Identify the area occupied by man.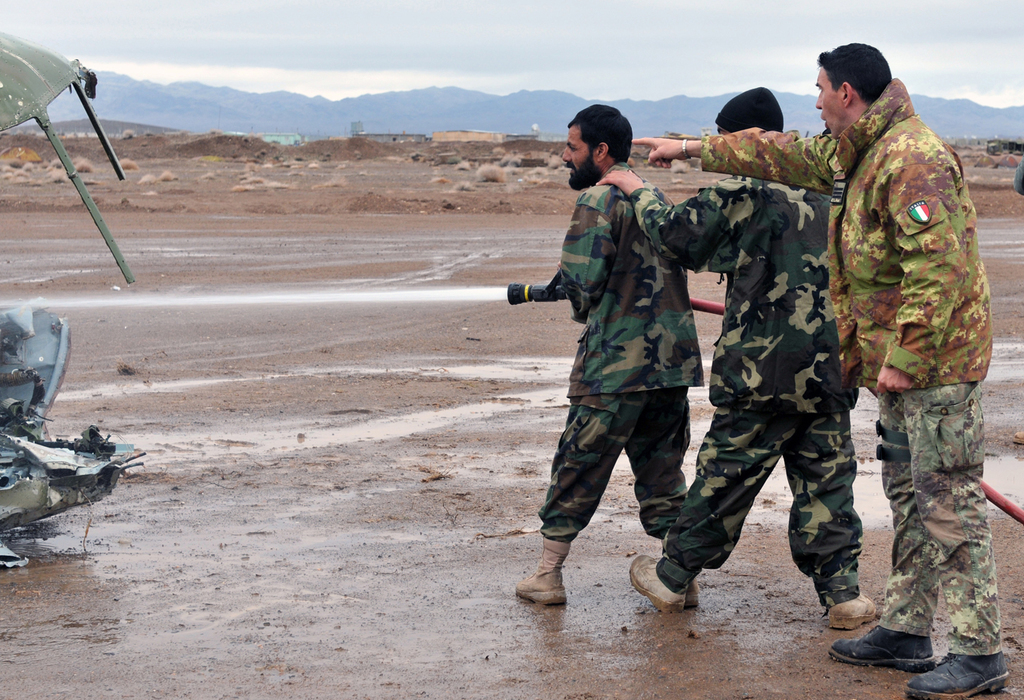
Area: (592, 86, 881, 629).
